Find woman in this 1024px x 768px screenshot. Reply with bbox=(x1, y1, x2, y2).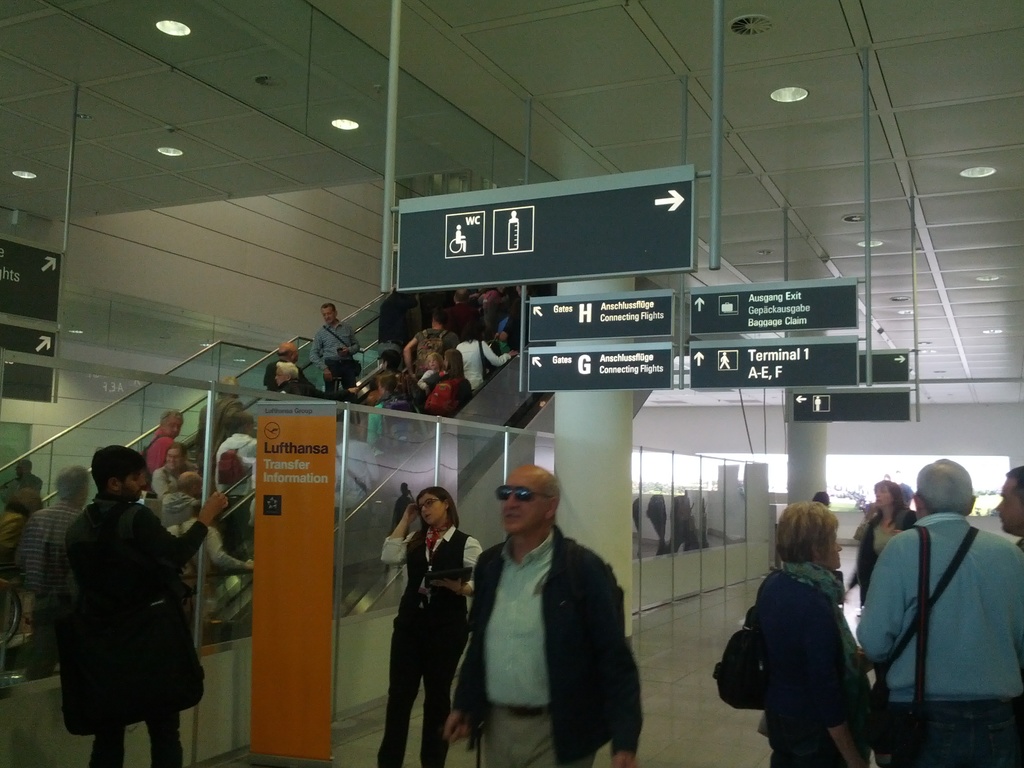
bbox=(374, 489, 491, 767).
